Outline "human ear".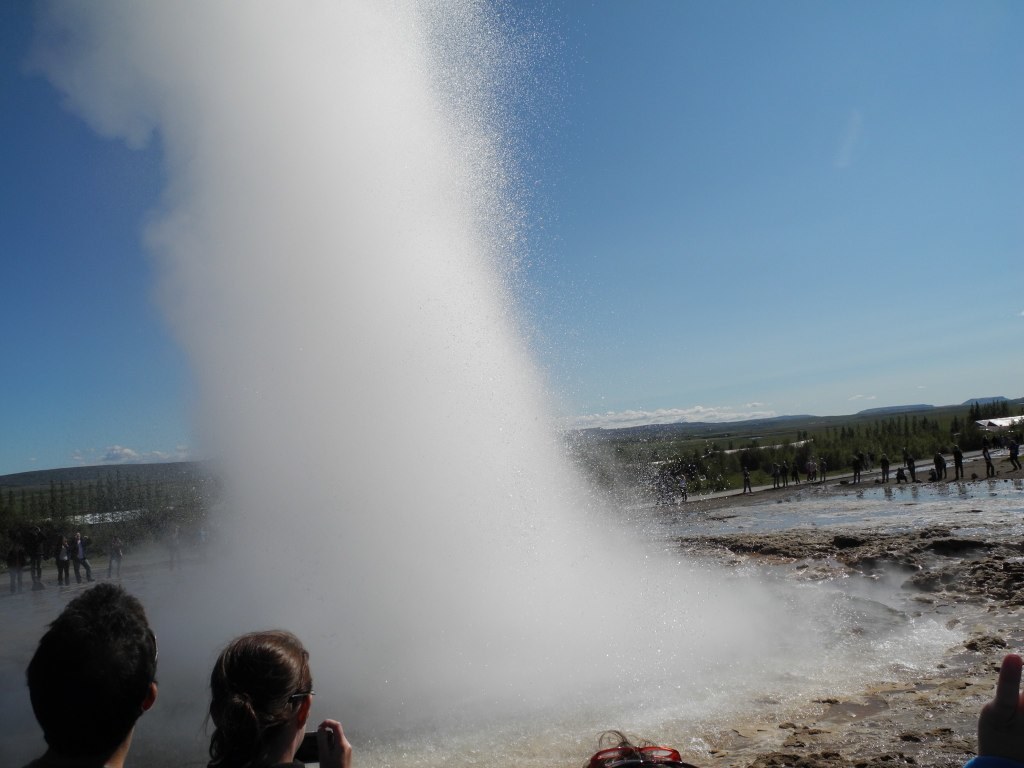
Outline: x1=304 y1=692 x2=312 y2=729.
